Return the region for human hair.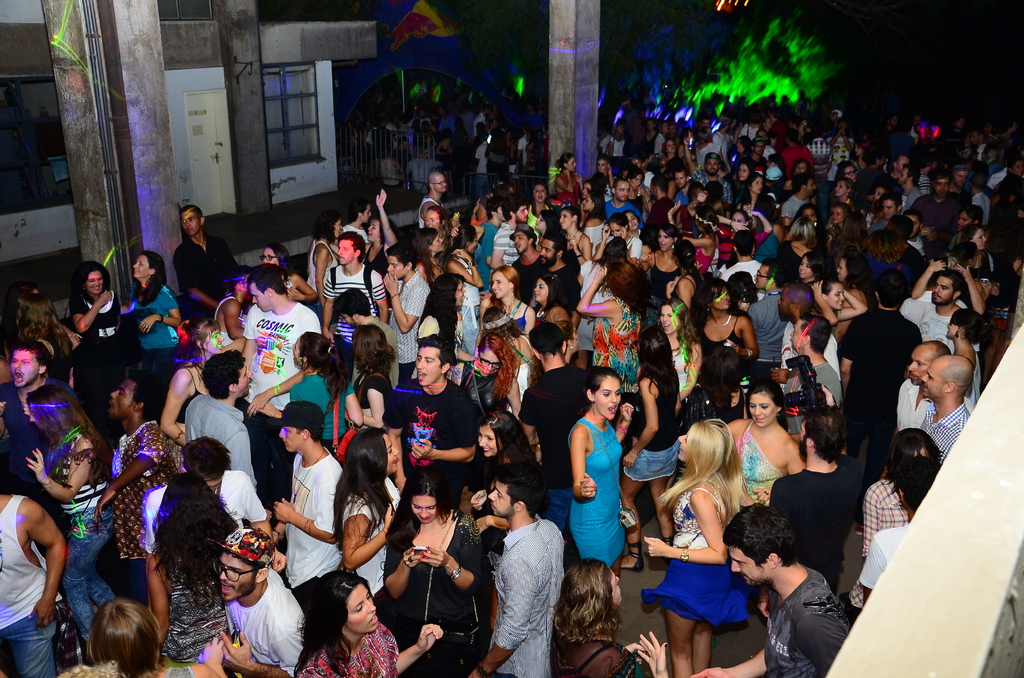
416, 267, 461, 360.
